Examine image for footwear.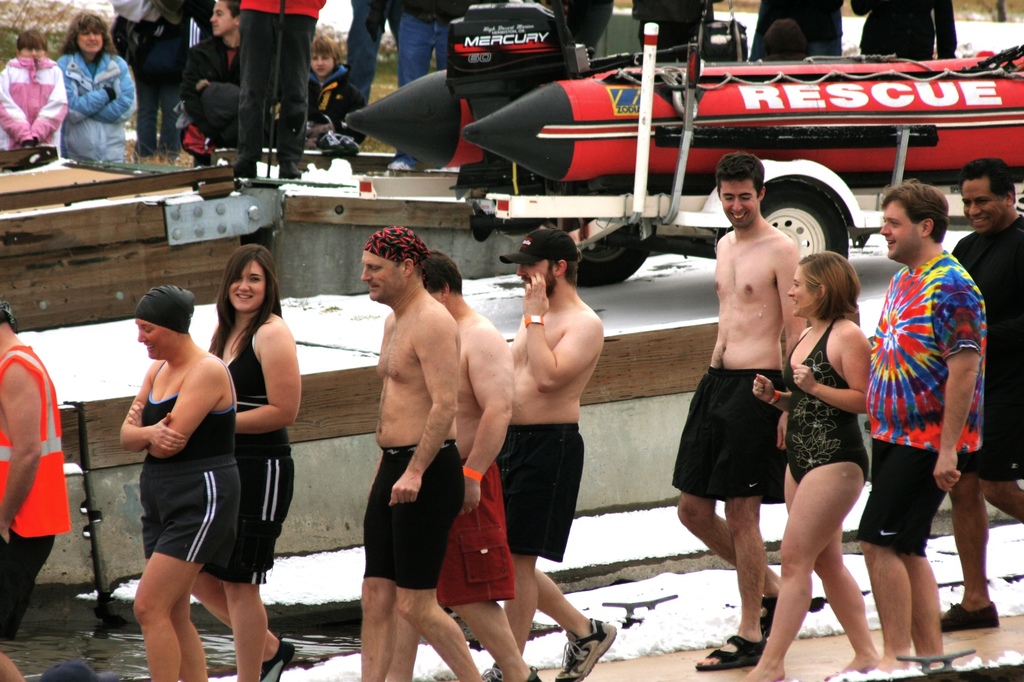
Examination result: l=476, t=662, r=504, b=681.
